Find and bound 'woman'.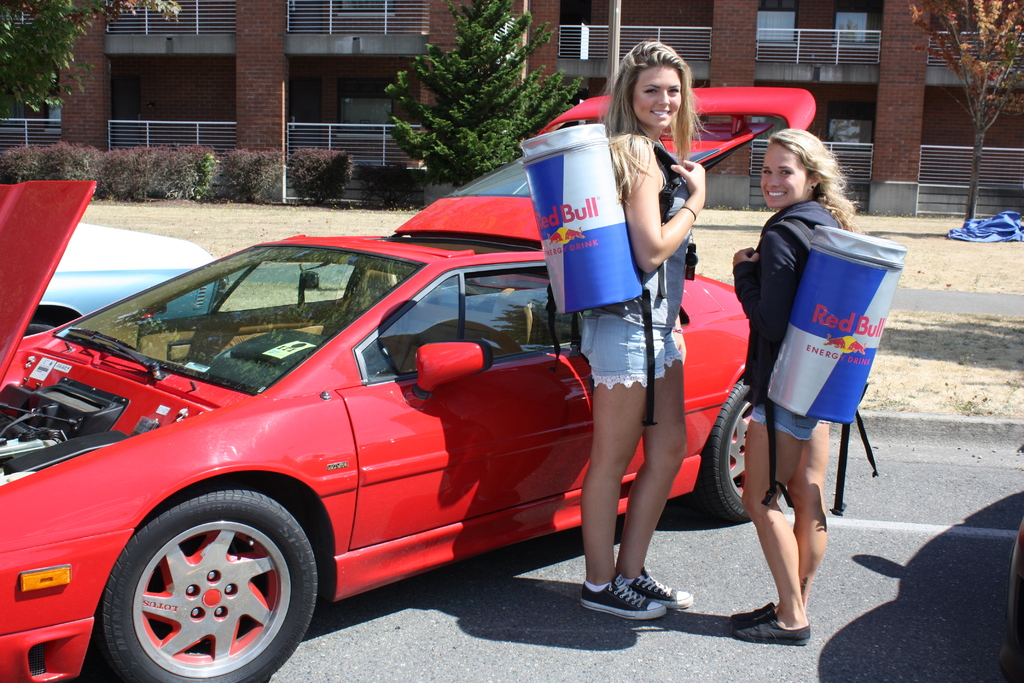
Bound: bbox=(712, 129, 886, 637).
